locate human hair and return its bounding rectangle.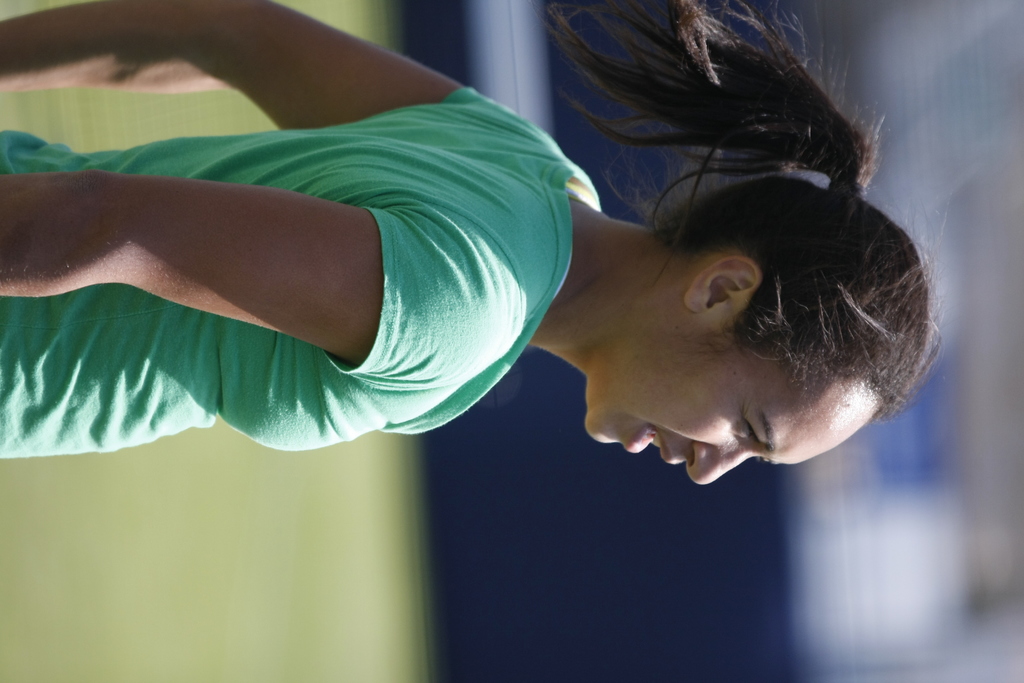
{"x1": 518, "y1": 0, "x2": 942, "y2": 485}.
